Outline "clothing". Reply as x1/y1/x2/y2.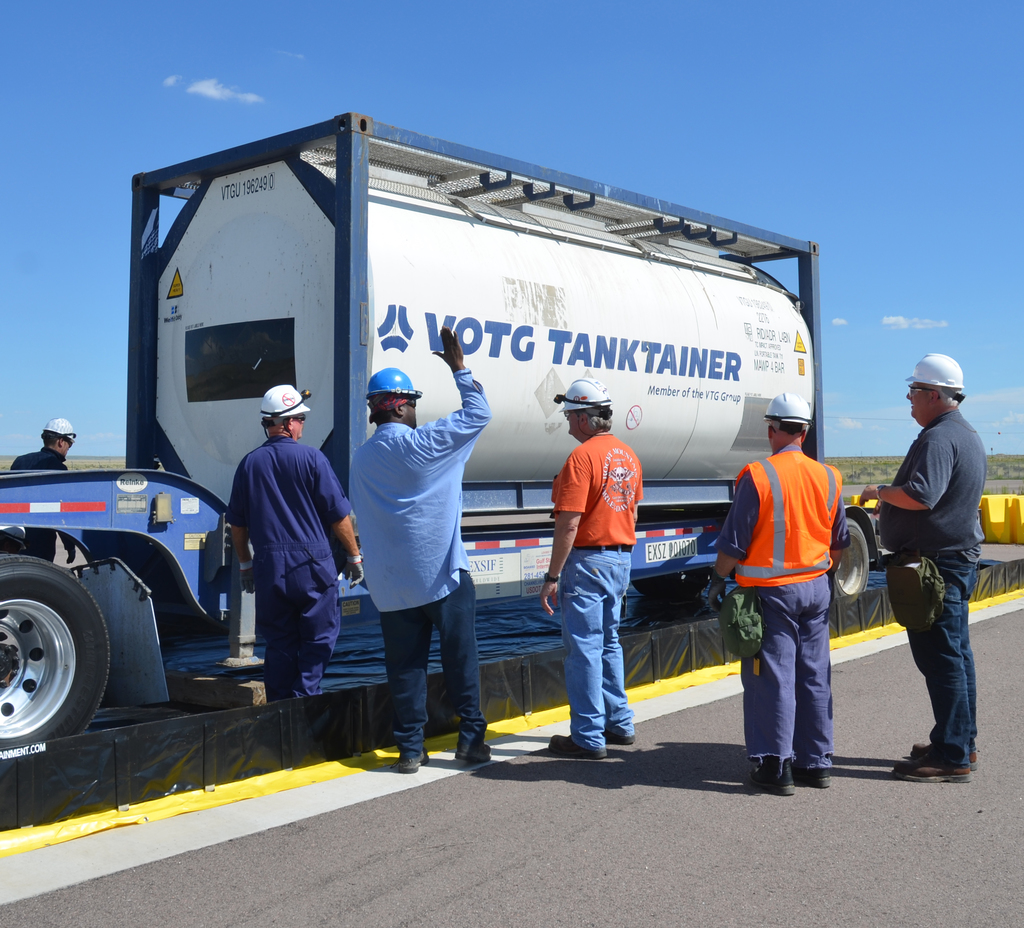
736/400/868/749.
